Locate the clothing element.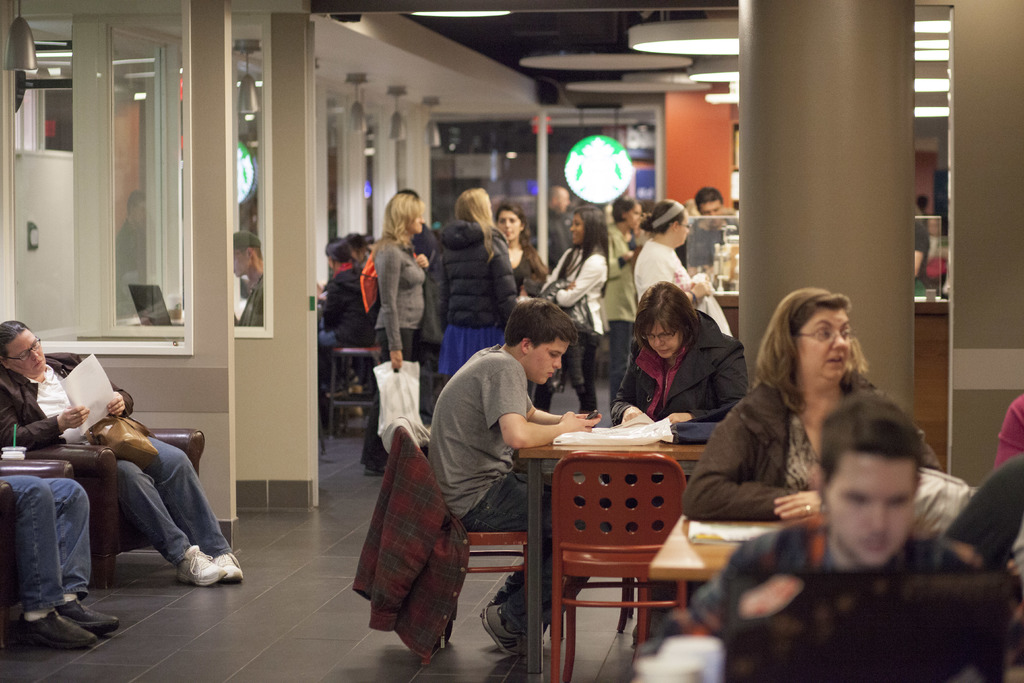
Element bbox: (x1=993, y1=393, x2=1023, y2=473).
